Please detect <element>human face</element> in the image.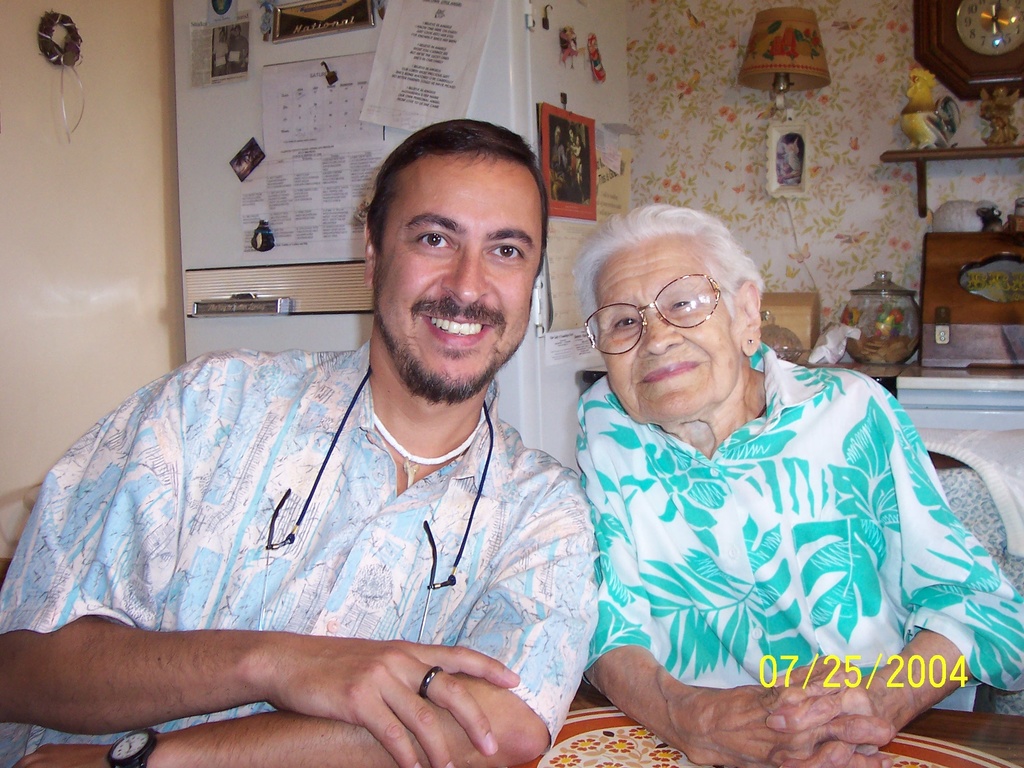
<region>382, 146, 543, 401</region>.
